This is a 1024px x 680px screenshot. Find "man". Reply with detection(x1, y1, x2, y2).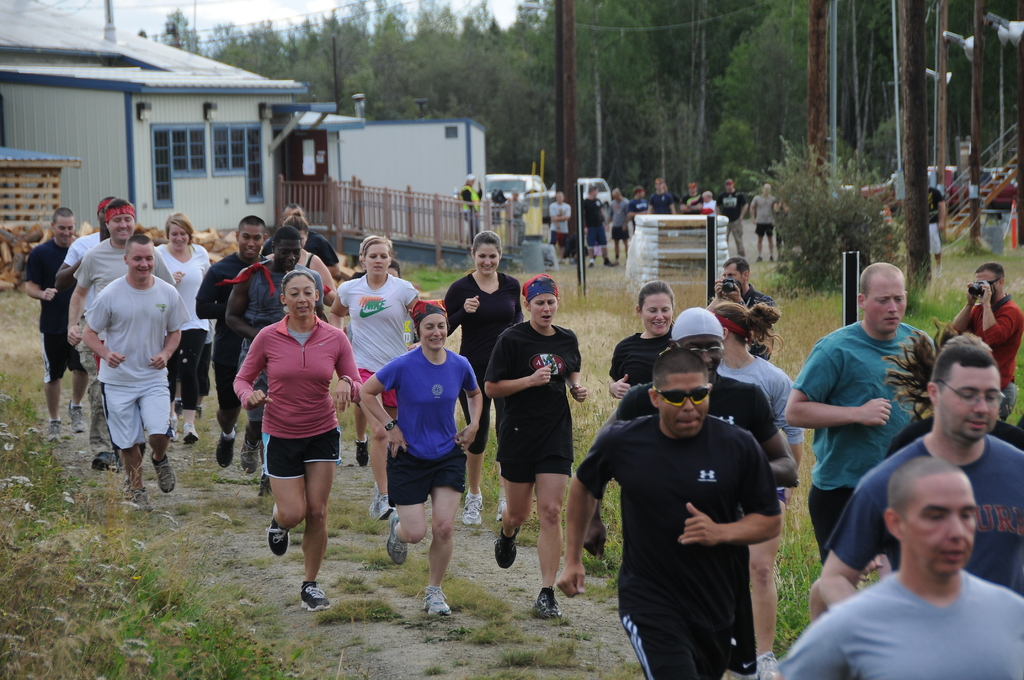
detection(58, 199, 108, 278).
